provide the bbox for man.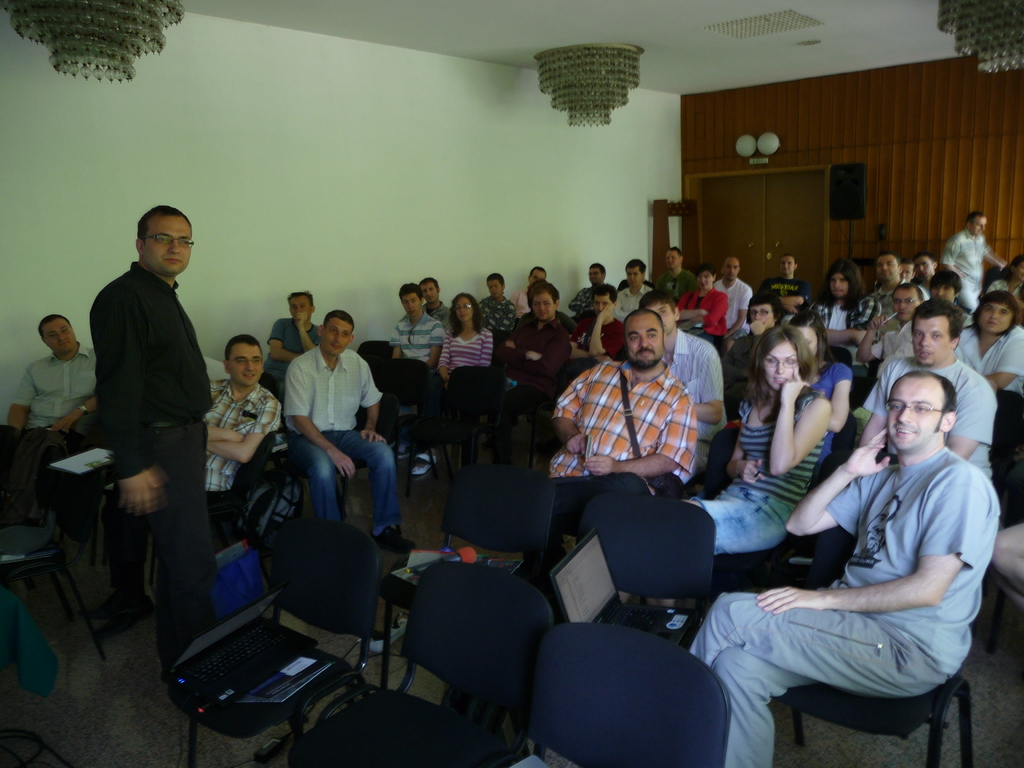
<region>910, 253, 937, 296</region>.
